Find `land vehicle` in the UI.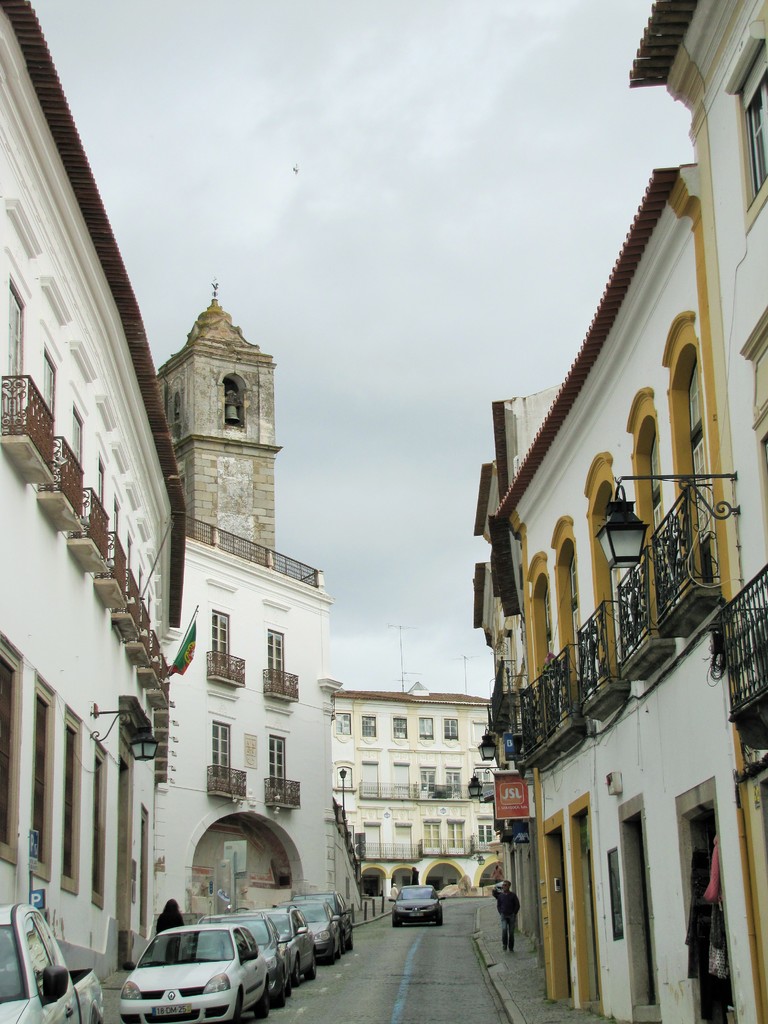
UI element at <region>0, 898, 100, 1023</region>.
